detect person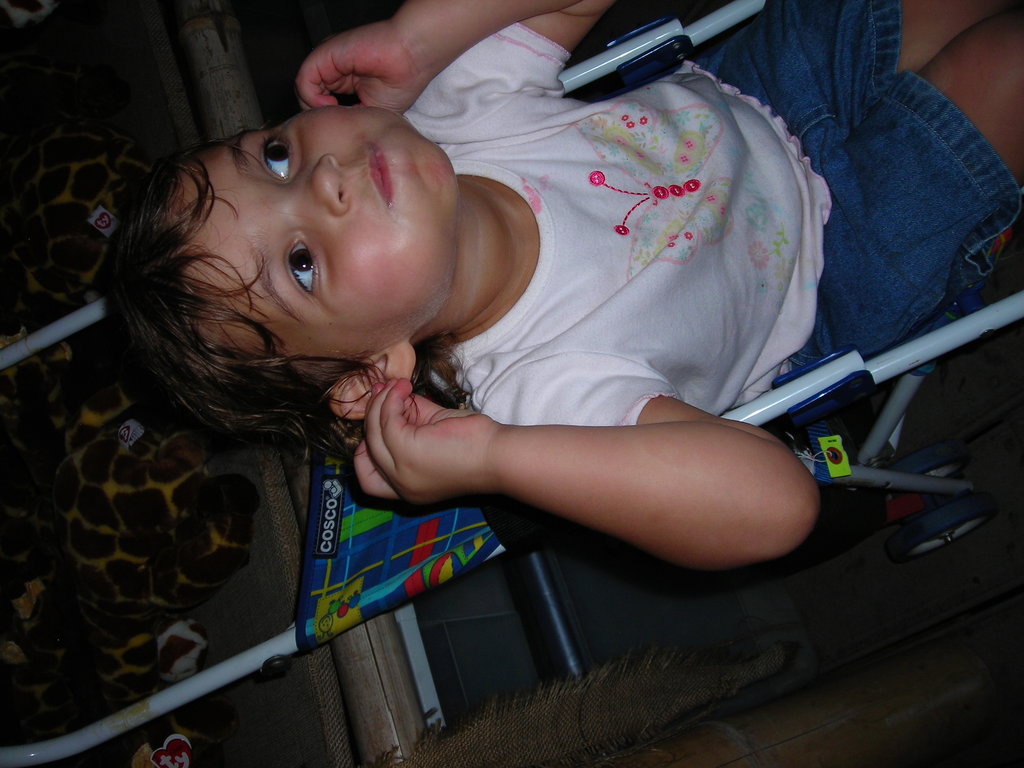
box(98, 0, 1023, 572)
